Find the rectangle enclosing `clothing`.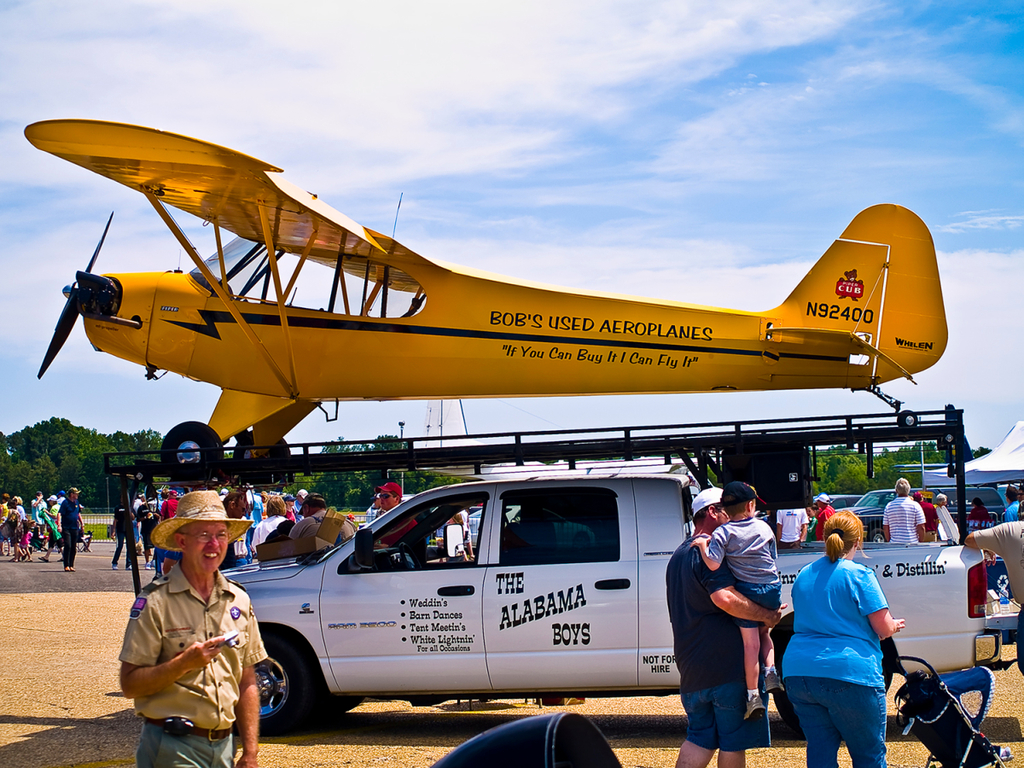
<region>109, 561, 261, 767</region>.
